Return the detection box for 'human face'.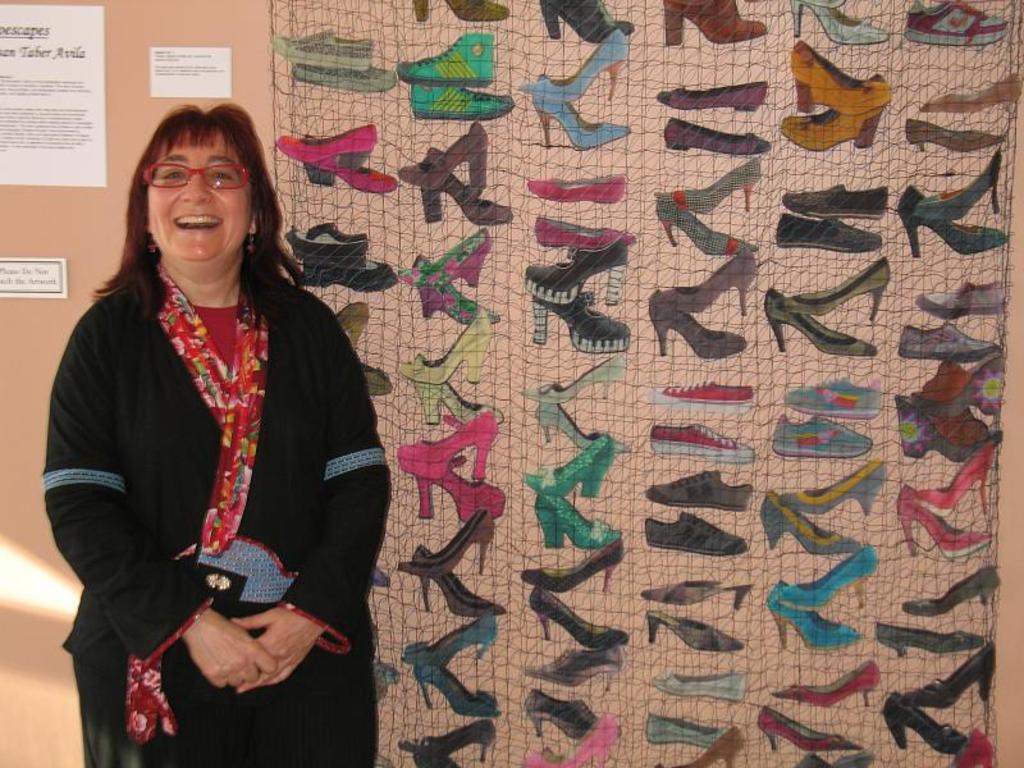
146/128/253/264.
